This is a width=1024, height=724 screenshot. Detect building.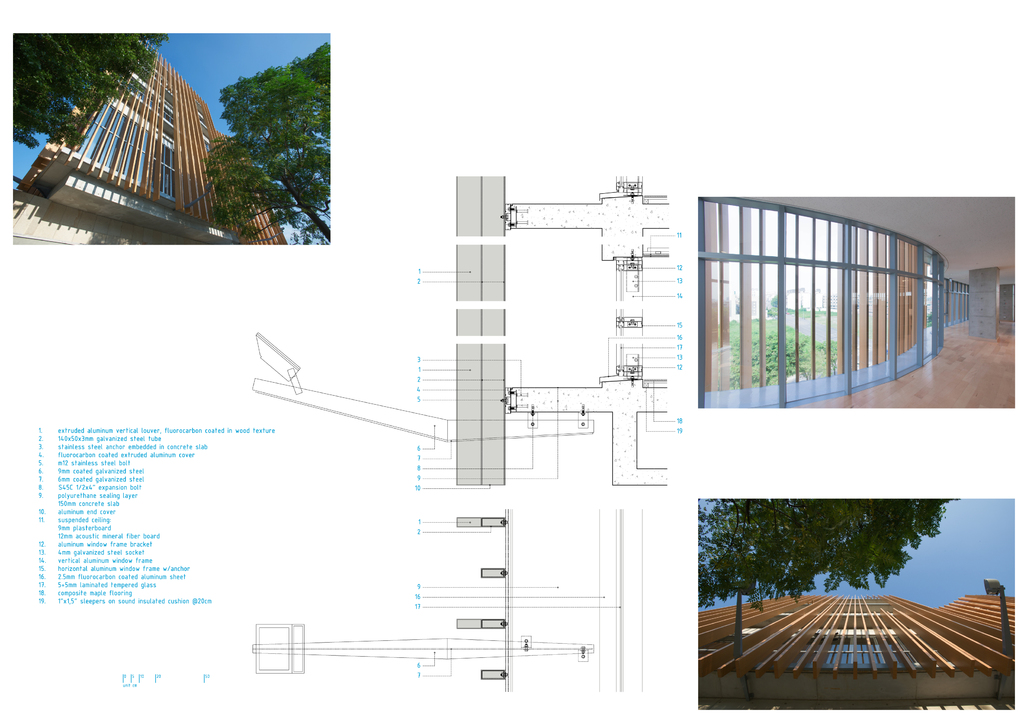
6:49:289:250.
